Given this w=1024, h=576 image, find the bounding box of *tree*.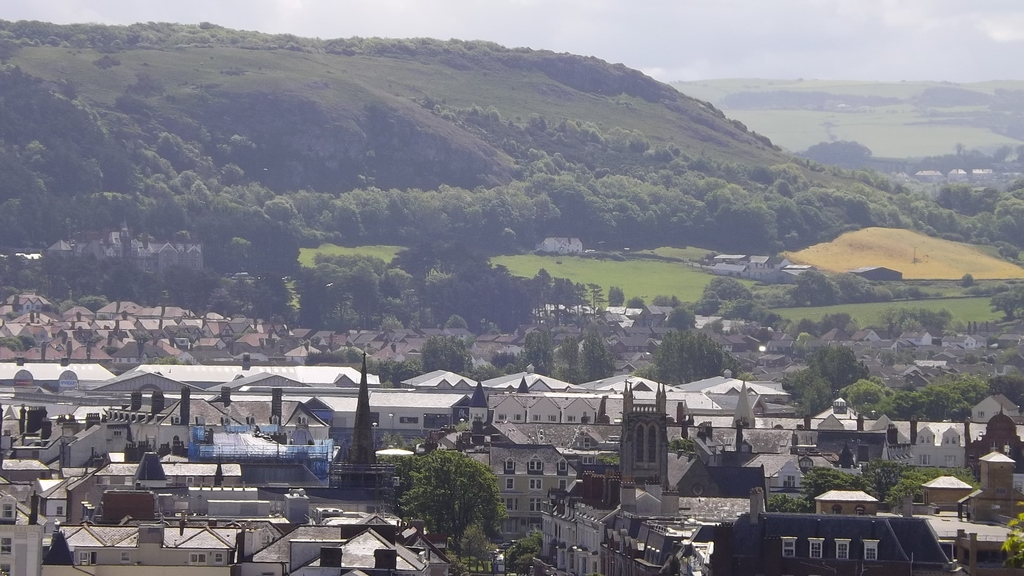
[388,441,506,548].
